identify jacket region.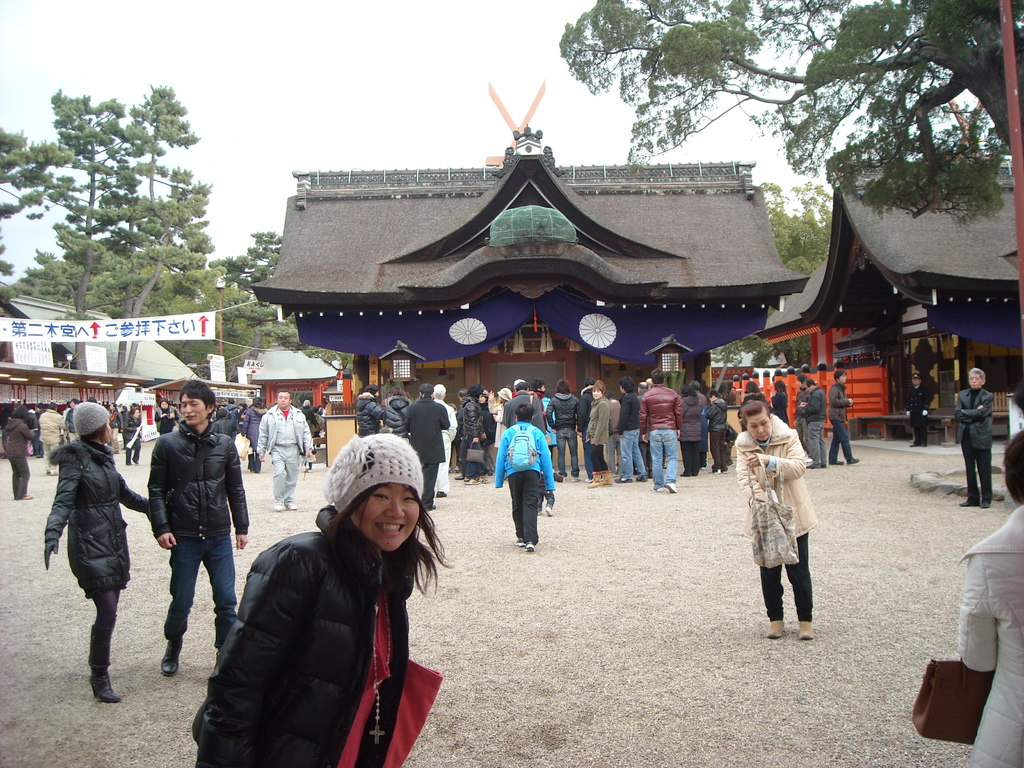
Region: select_region(377, 388, 410, 433).
